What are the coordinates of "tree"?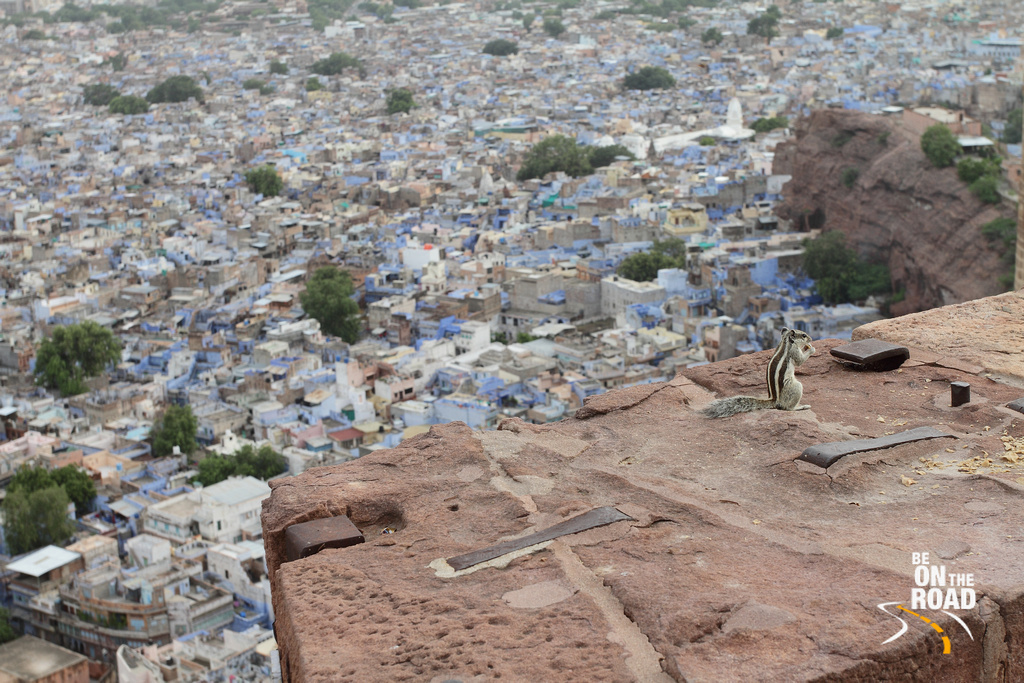
<box>538,20,568,42</box>.
